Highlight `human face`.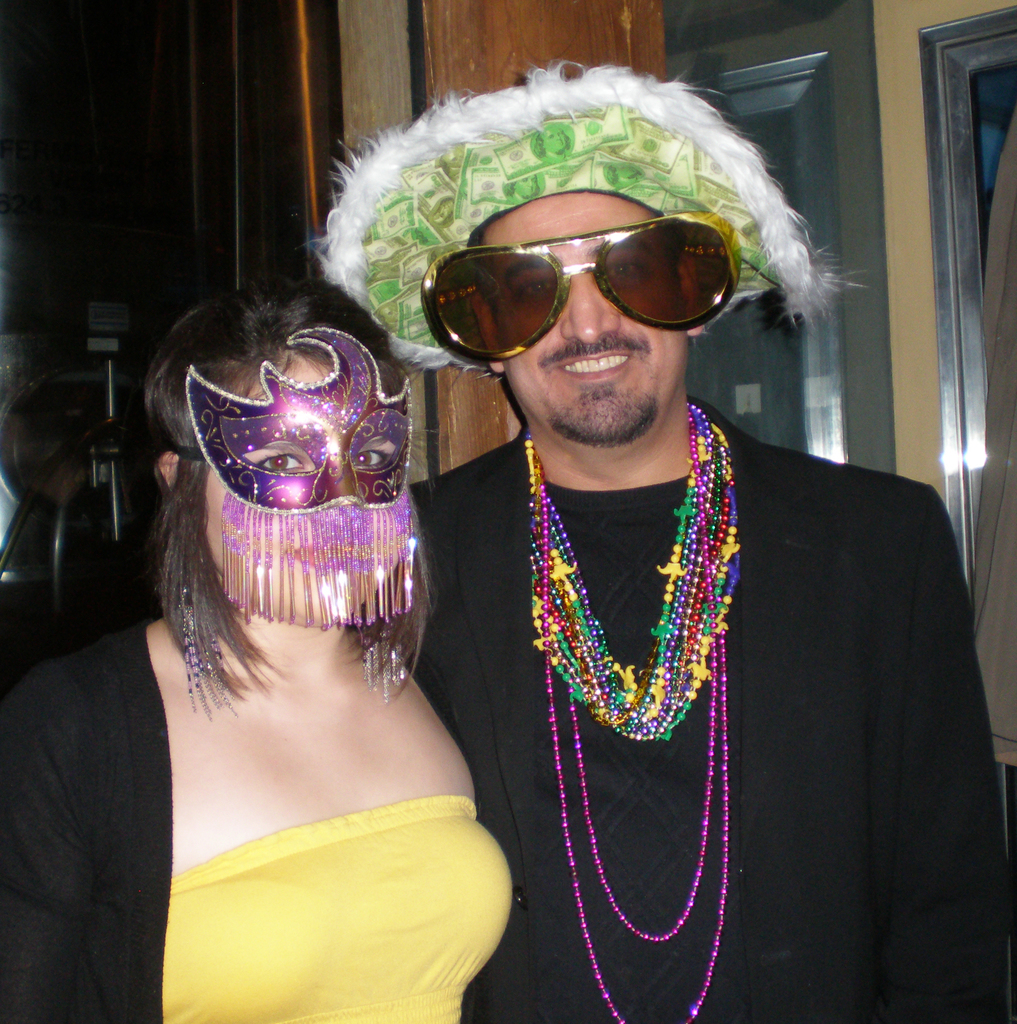
Highlighted region: [left=202, top=356, right=404, bottom=620].
